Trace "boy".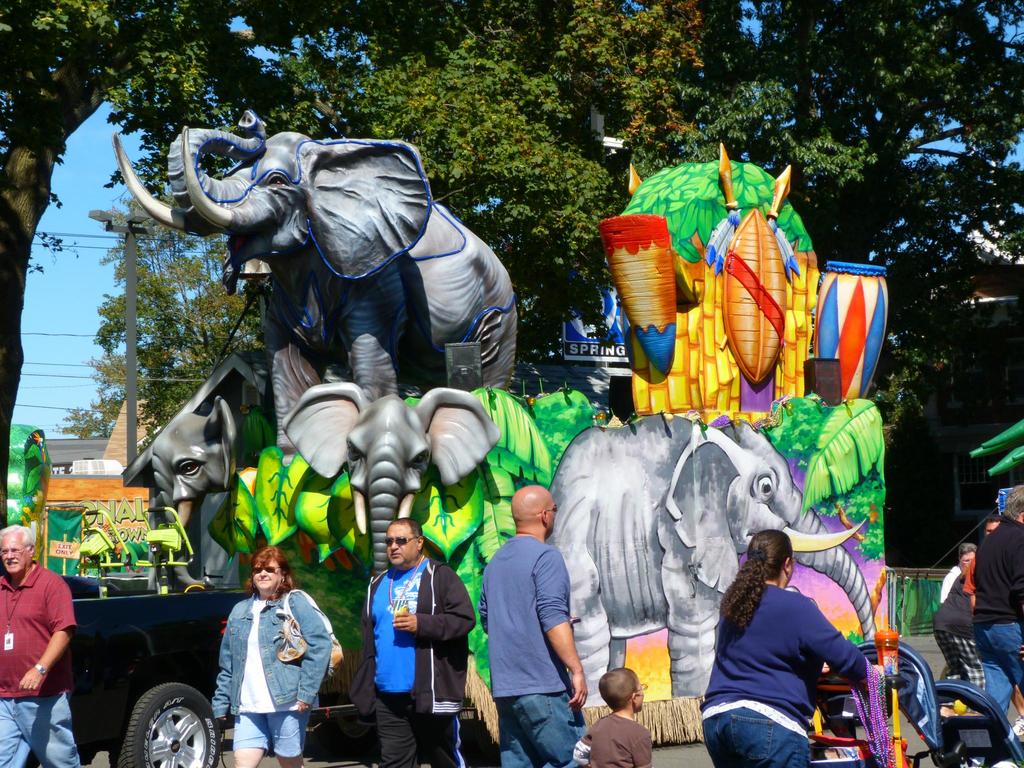
Traced to (left=567, top=671, right=653, bottom=767).
